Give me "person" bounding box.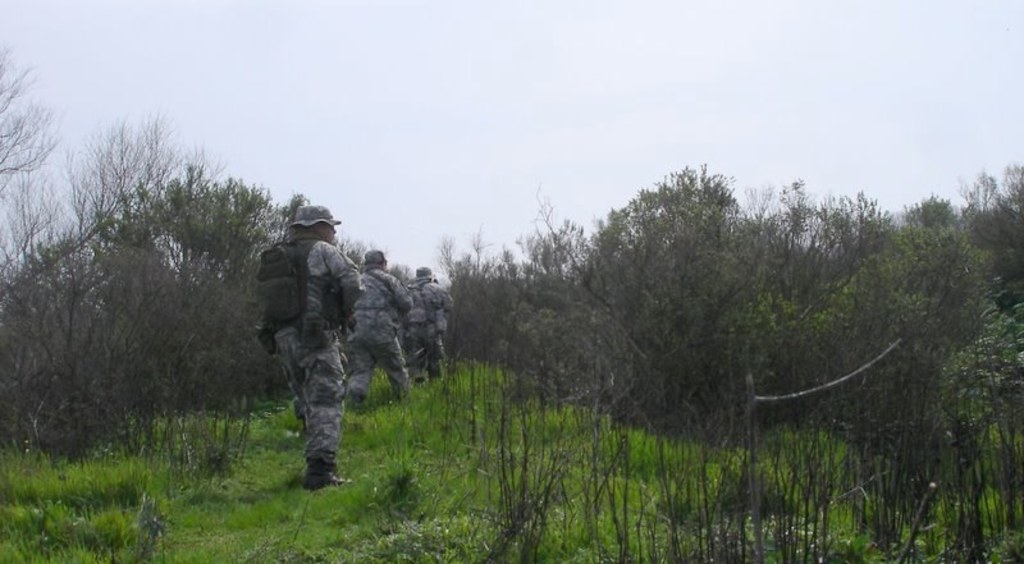
340:249:410:409.
